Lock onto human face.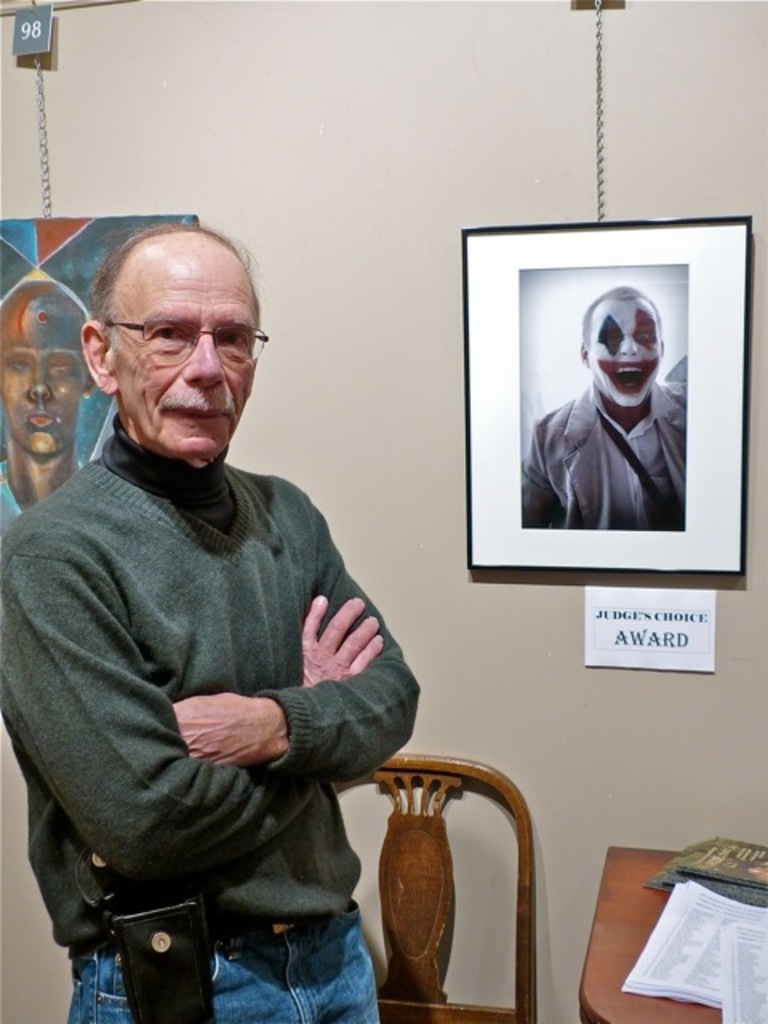
Locked: 592,294,658,411.
